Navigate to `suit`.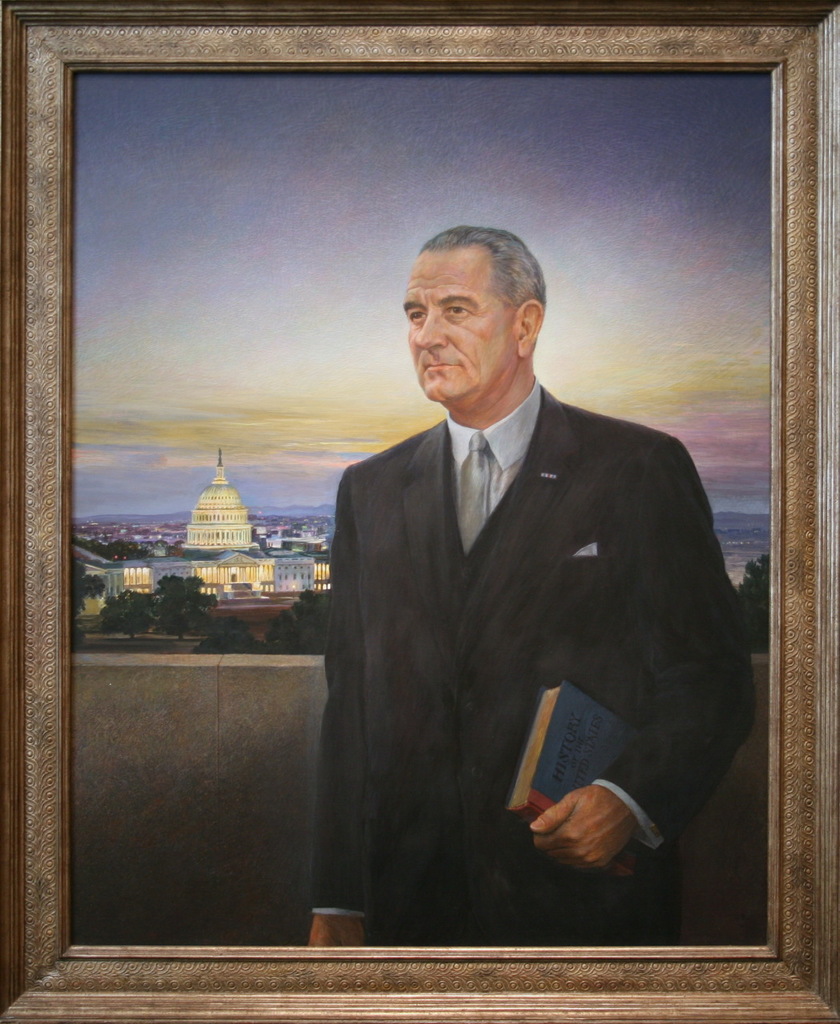
Navigation target: 238:370:739:906.
